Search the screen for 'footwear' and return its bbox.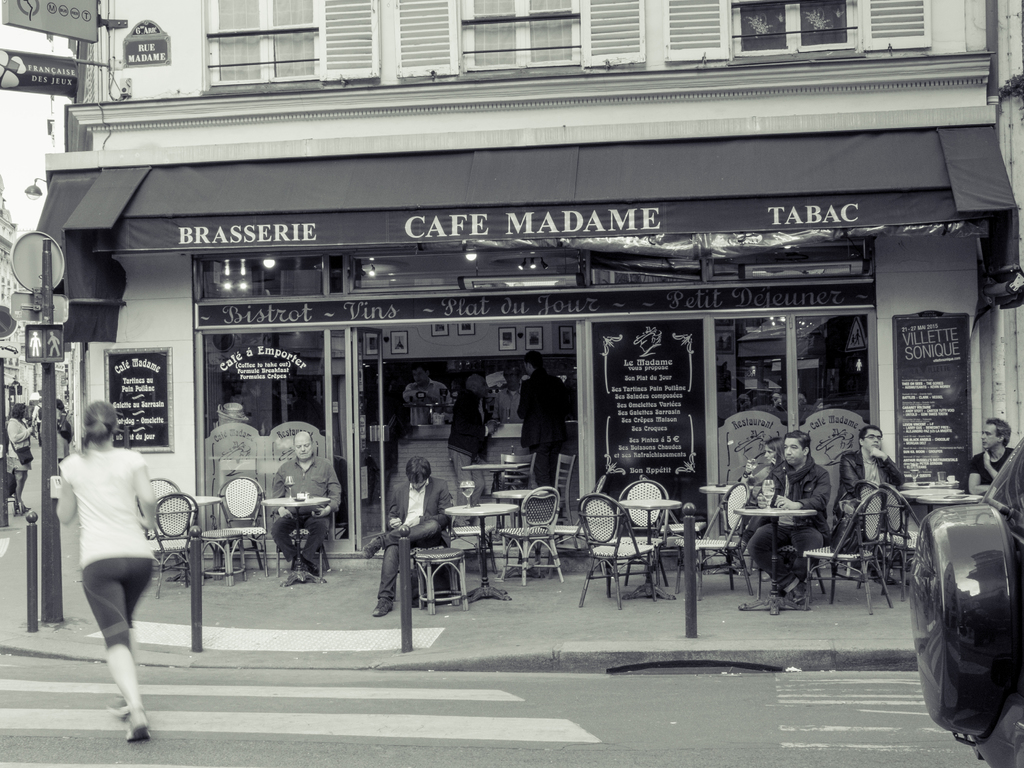
Found: (x1=22, y1=505, x2=33, y2=508).
